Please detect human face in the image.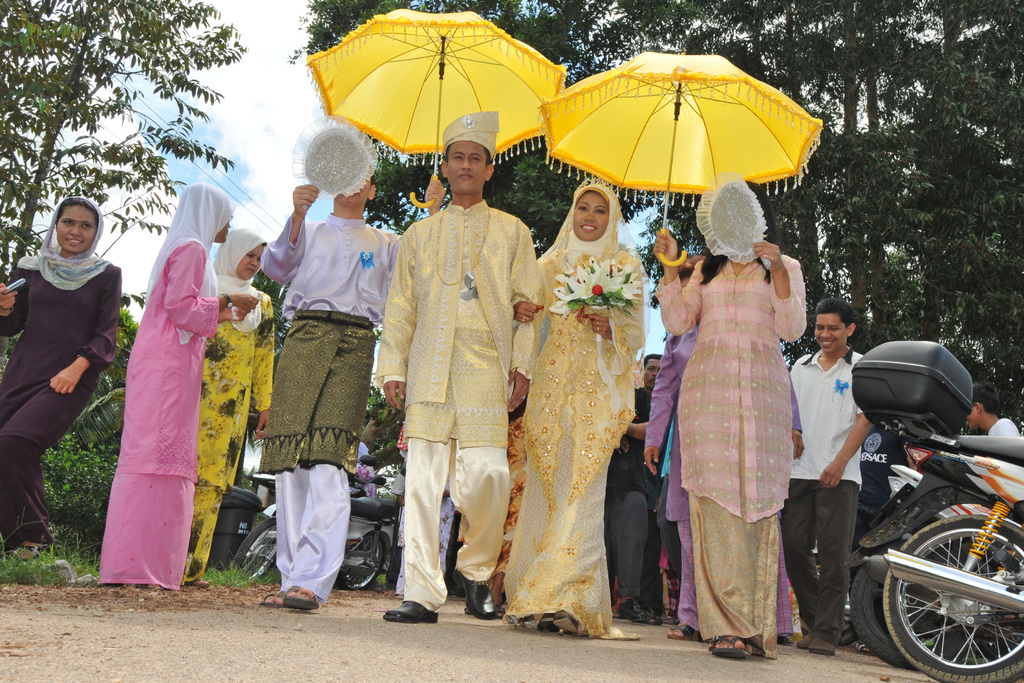
453 143 484 192.
